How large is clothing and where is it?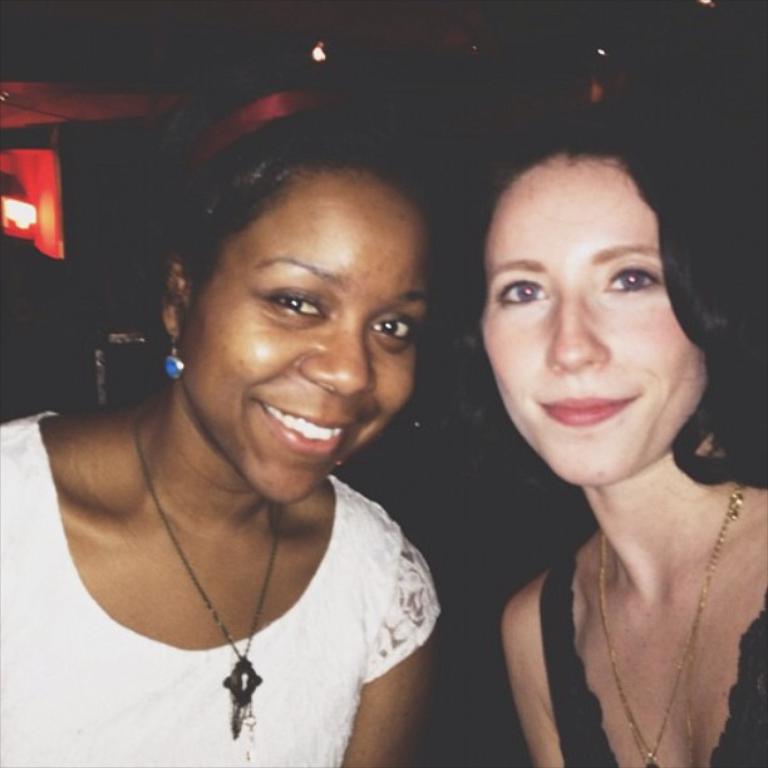
Bounding box: (left=0, top=407, right=454, bottom=767).
